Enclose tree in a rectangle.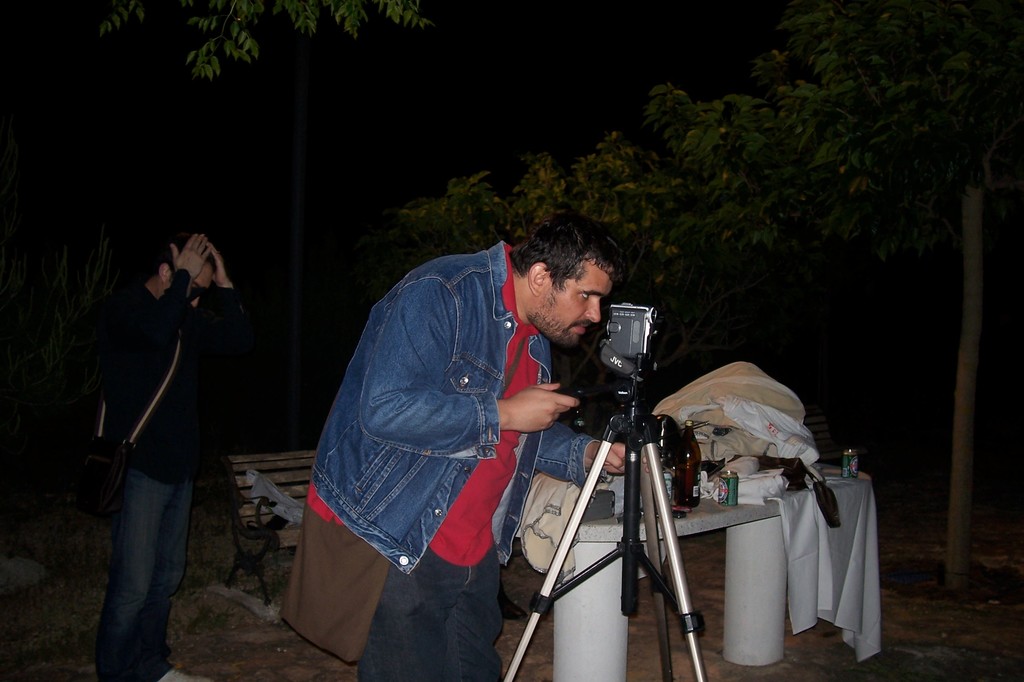
x1=612, y1=0, x2=1023, y2=593.
